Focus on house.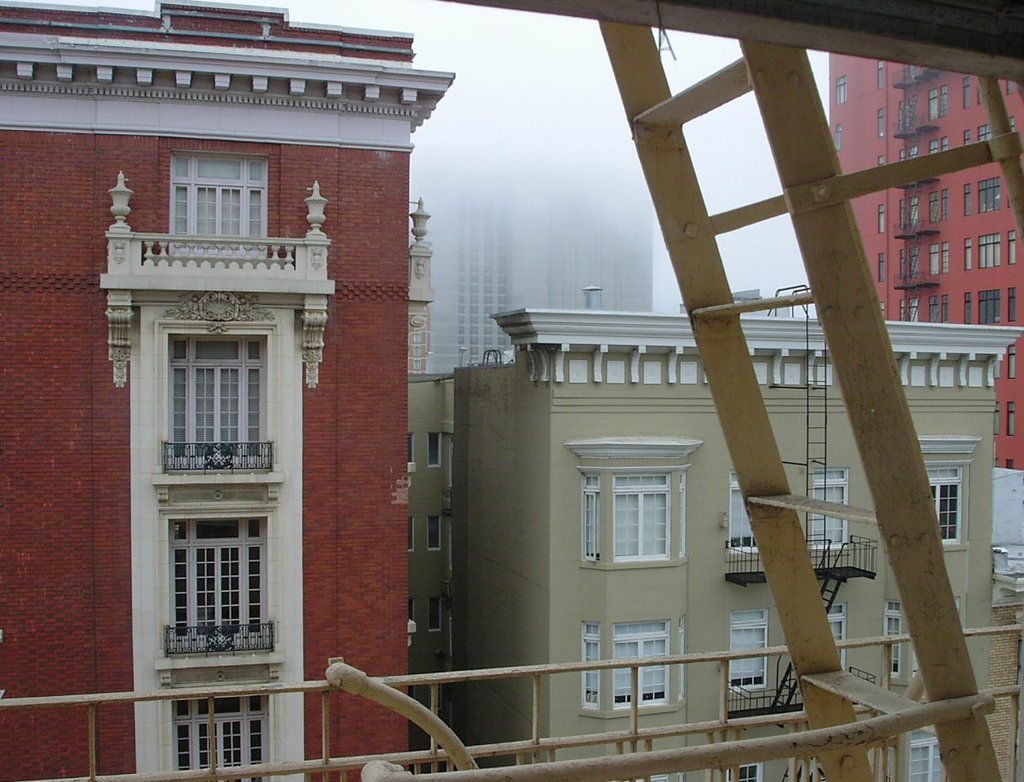
Focused at x1=406 y1=283 x2=1023 y2=781.
